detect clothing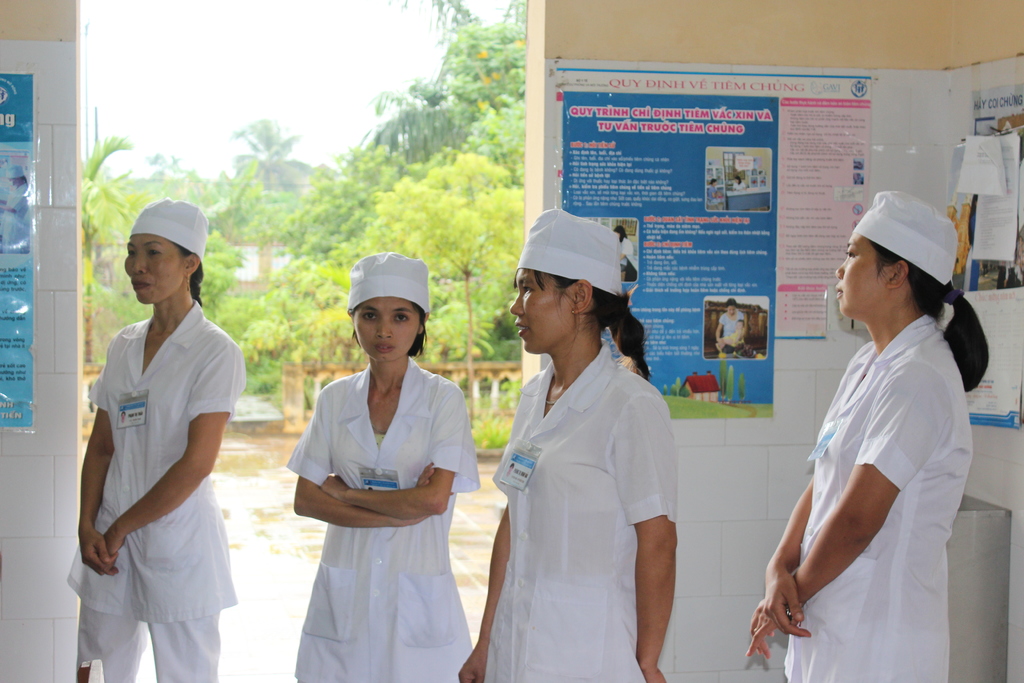
780/312/972/682
